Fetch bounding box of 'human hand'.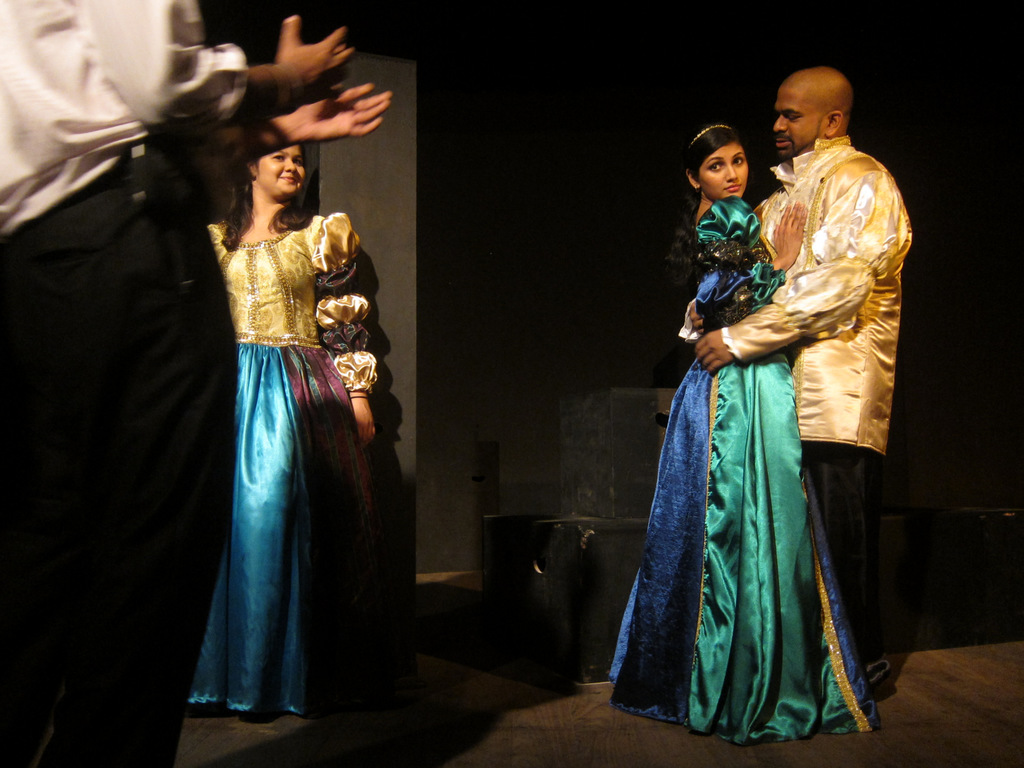
Bbox: (773,199,809,264).
